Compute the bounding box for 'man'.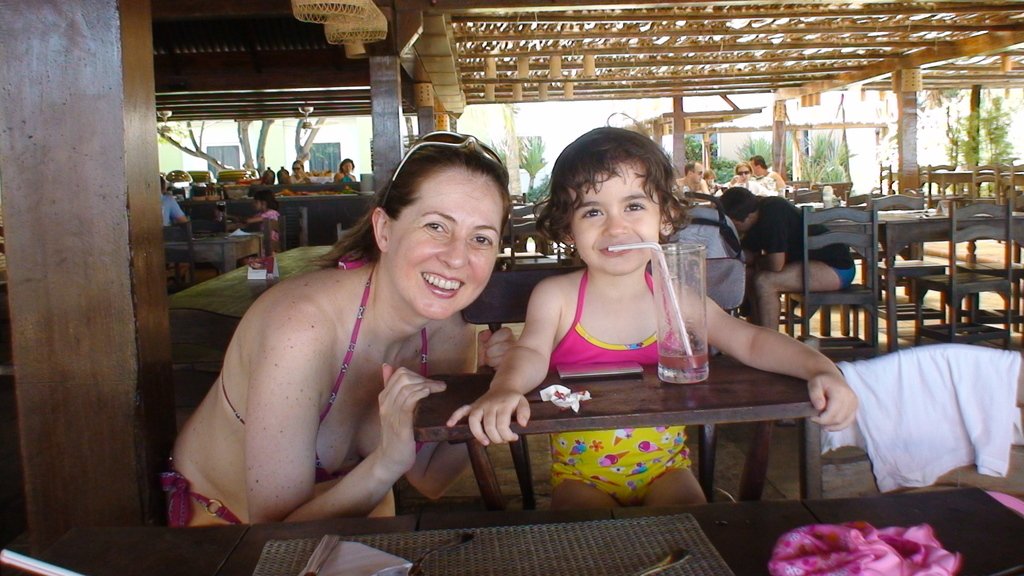
locate(711, 176, 863, 328).
